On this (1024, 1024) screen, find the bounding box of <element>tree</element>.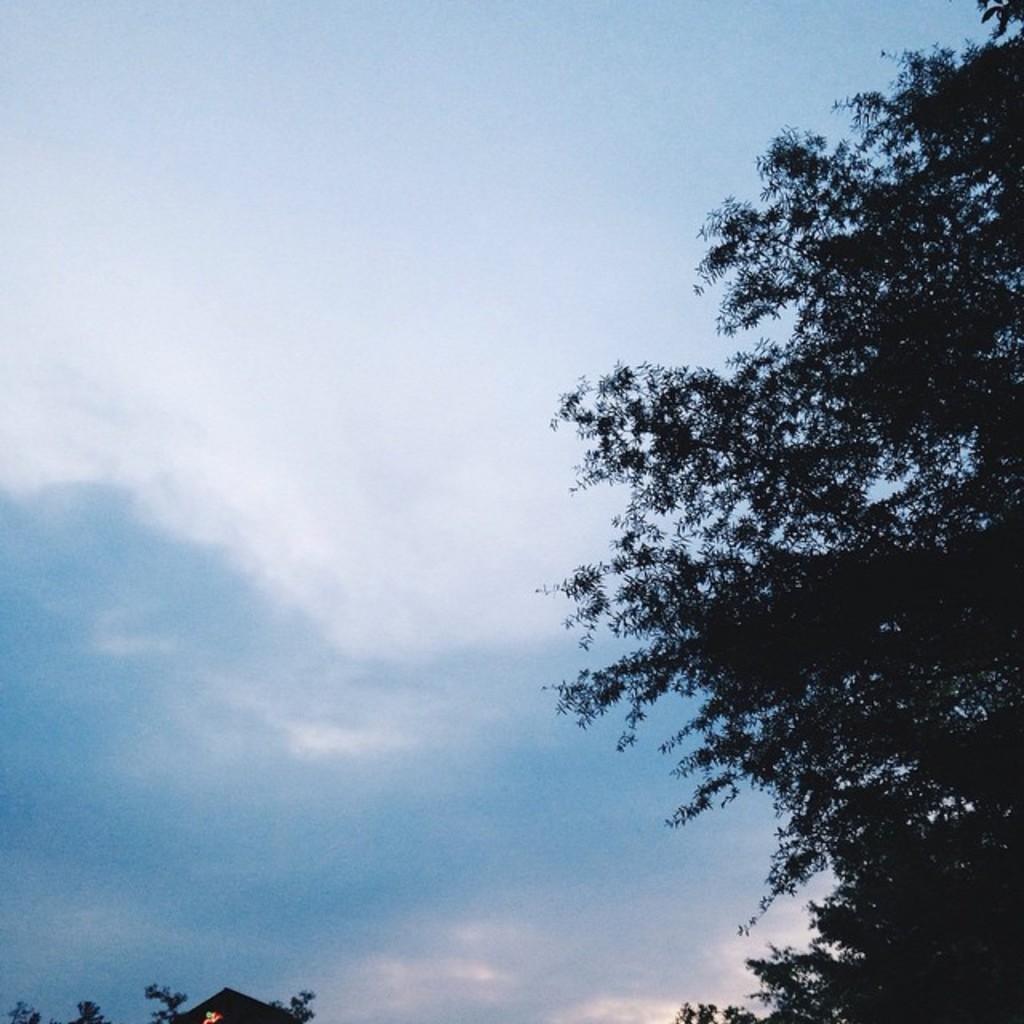
Bounding box: <box>544,80,986,984</box>.
